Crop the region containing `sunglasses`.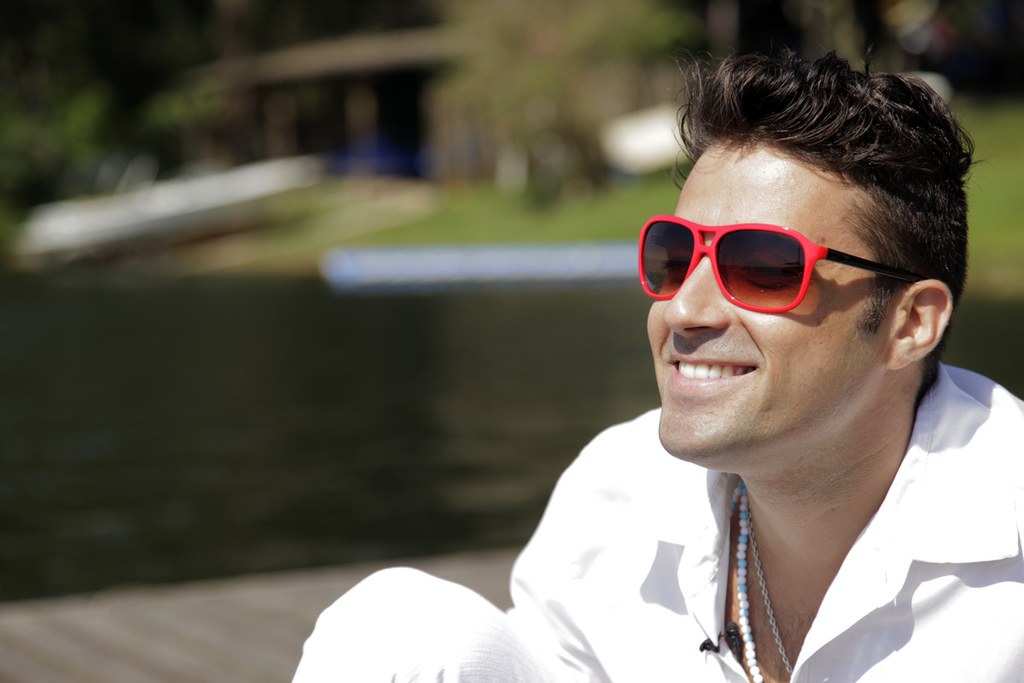
Crop region: <box>638,219,928,311</box>.
